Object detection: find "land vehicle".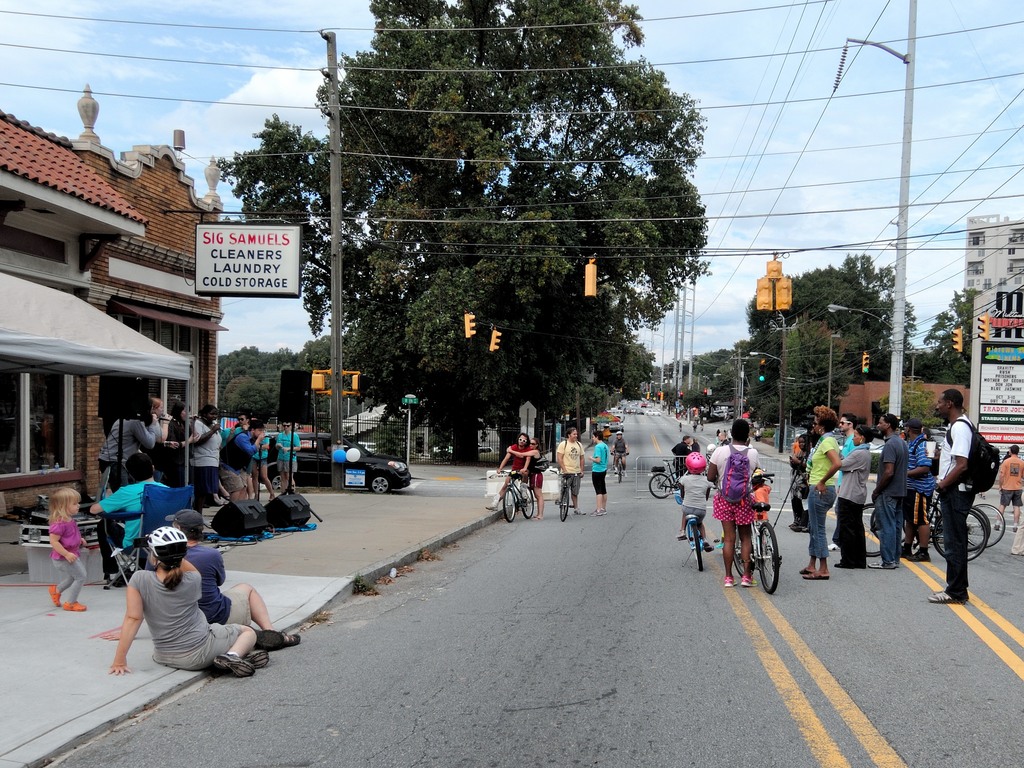
left=902, top=493, right=989, bottom=549.
